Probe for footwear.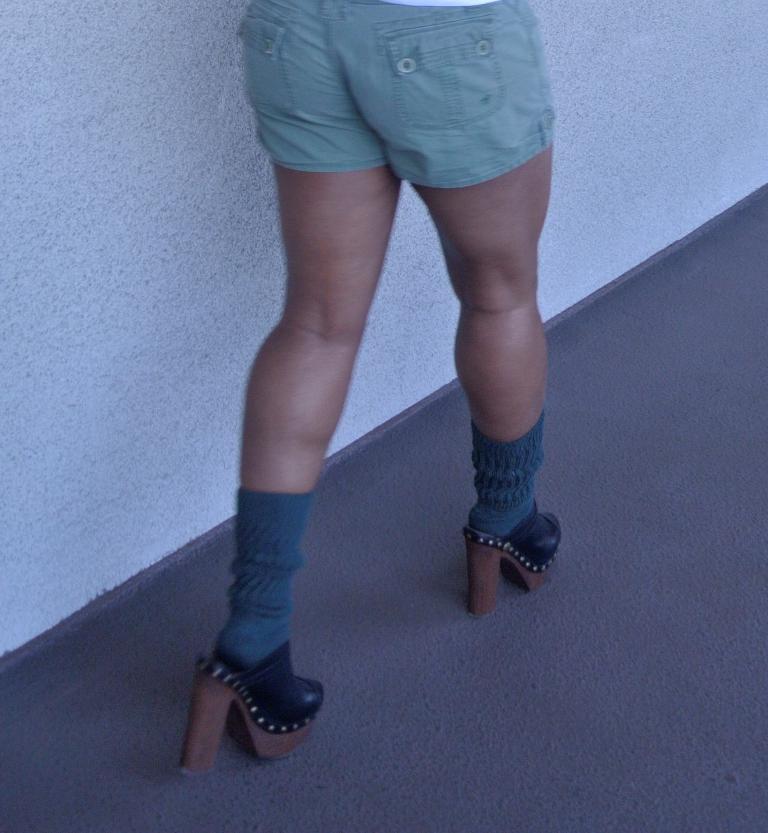
Probe result: {"left": 186, "top": 618, "right": 320, "bottom": 751}.
